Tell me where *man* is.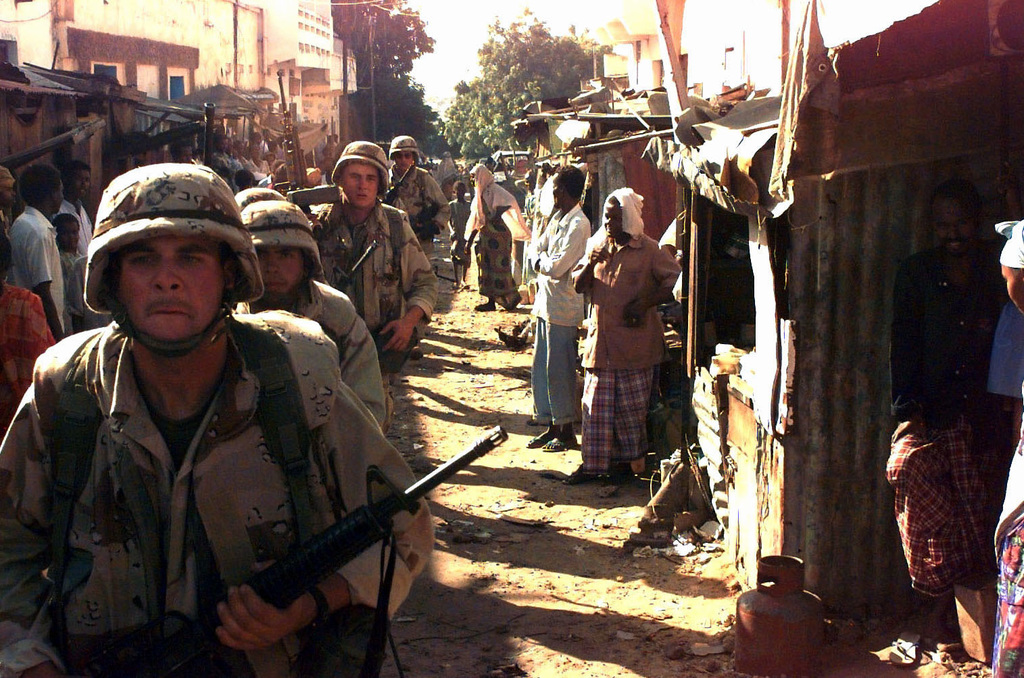
*man* is at detection(0, 160, 440, 677).
